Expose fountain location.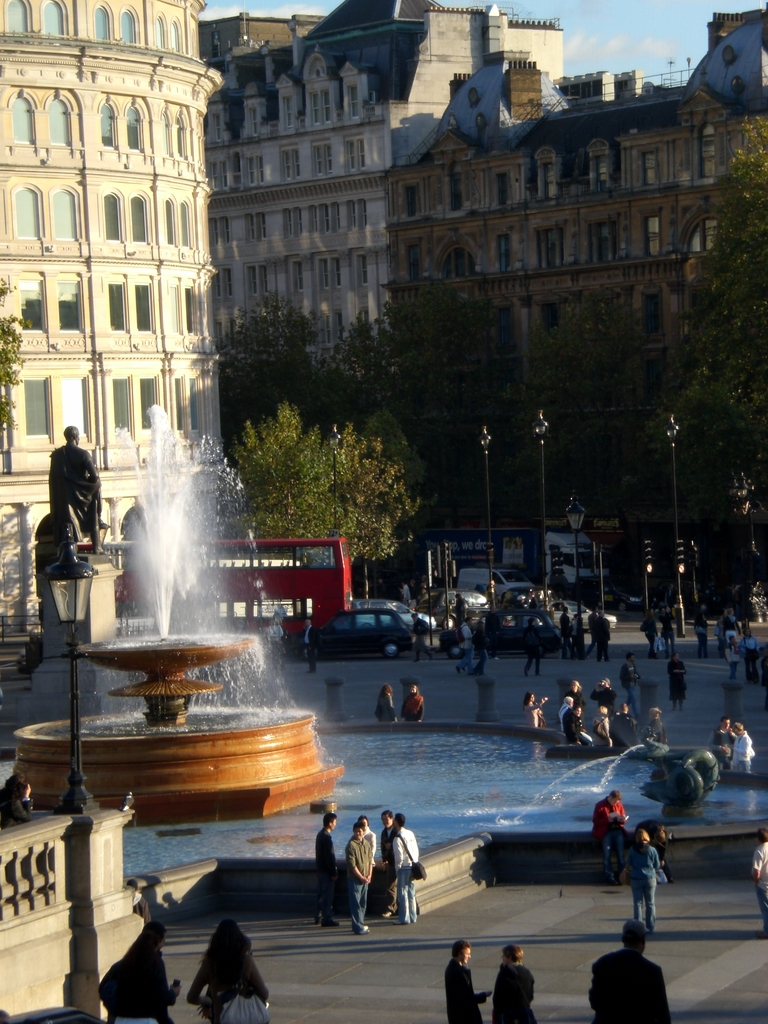
Exposed at [12,401,348,819].
